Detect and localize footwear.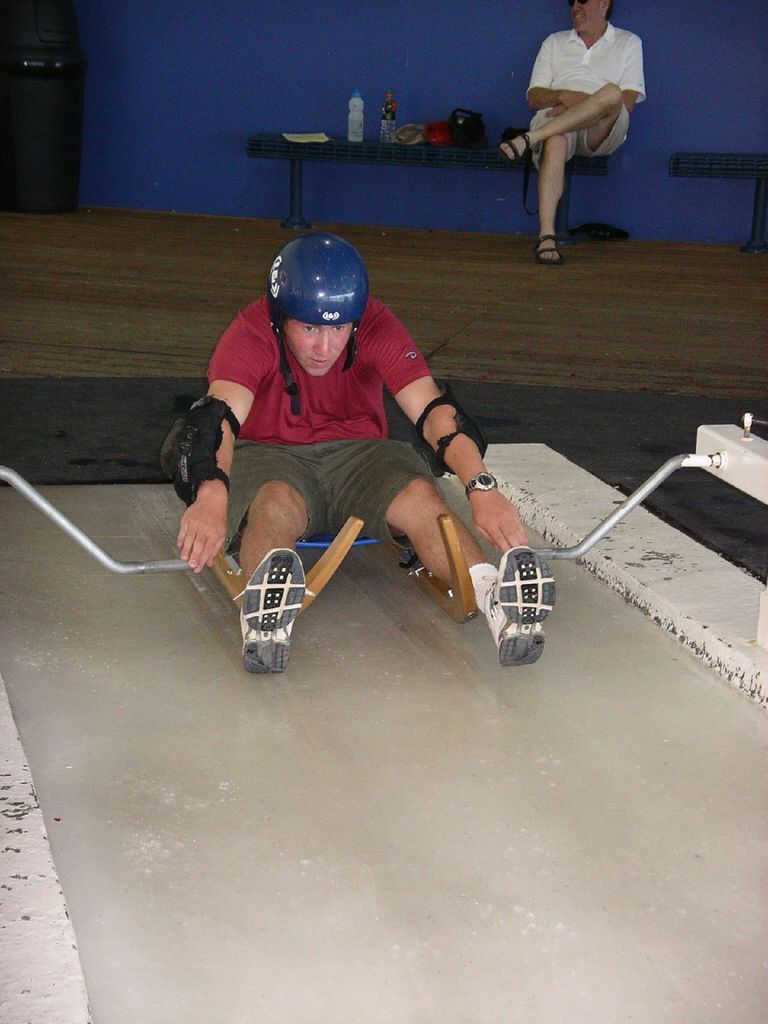
Localized at <bbox>482, 547, 561, 666</bbox>.
